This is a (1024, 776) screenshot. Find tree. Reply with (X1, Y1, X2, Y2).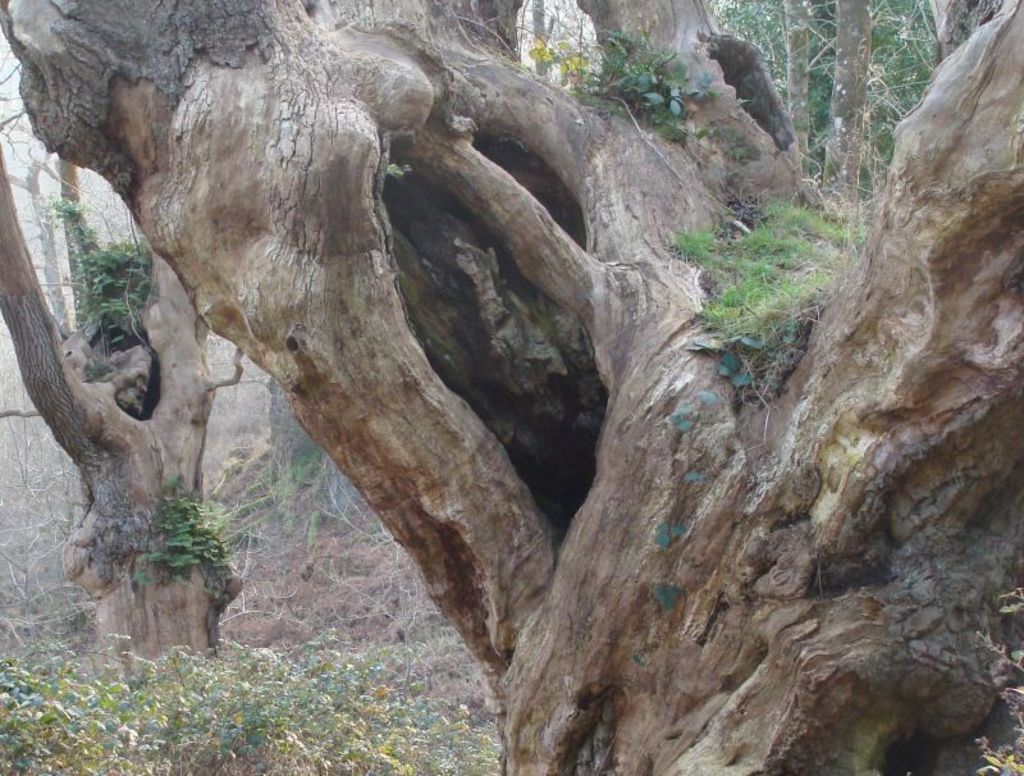
(0, 0, 1023, 775).
